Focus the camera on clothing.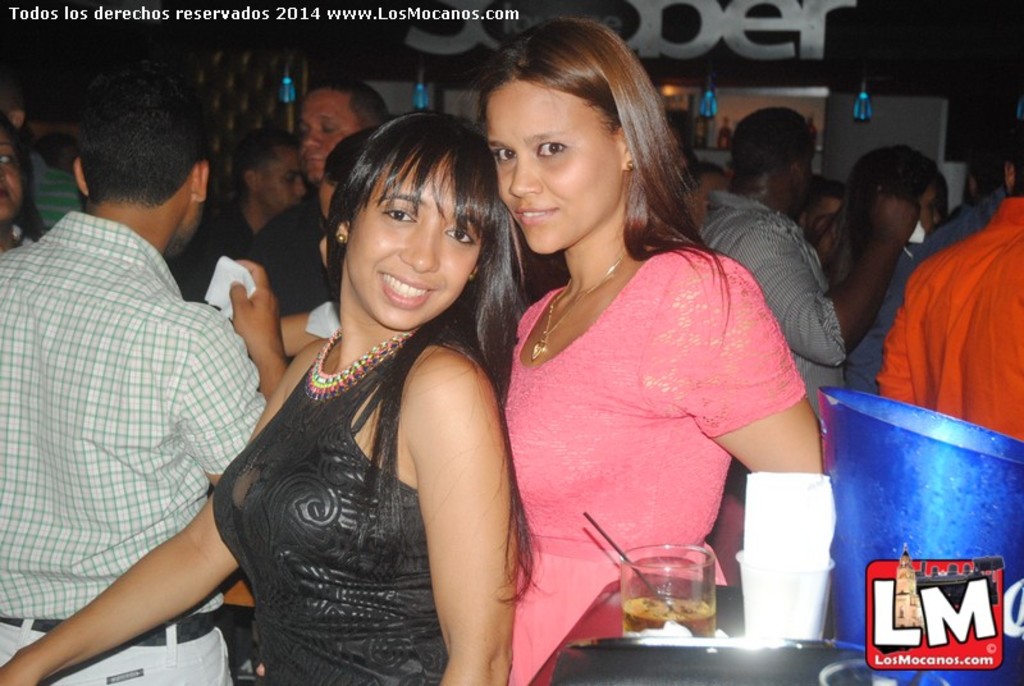
Focus region: Rect(840, 238, 922, 390).
